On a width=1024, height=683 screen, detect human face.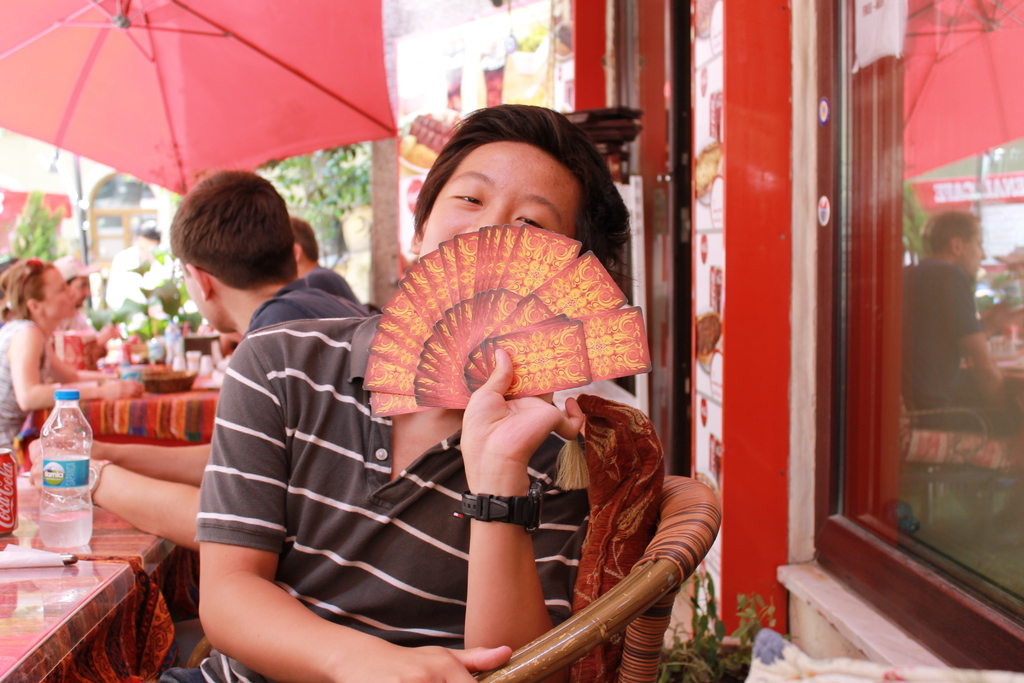
964, 220, 982, 276.
